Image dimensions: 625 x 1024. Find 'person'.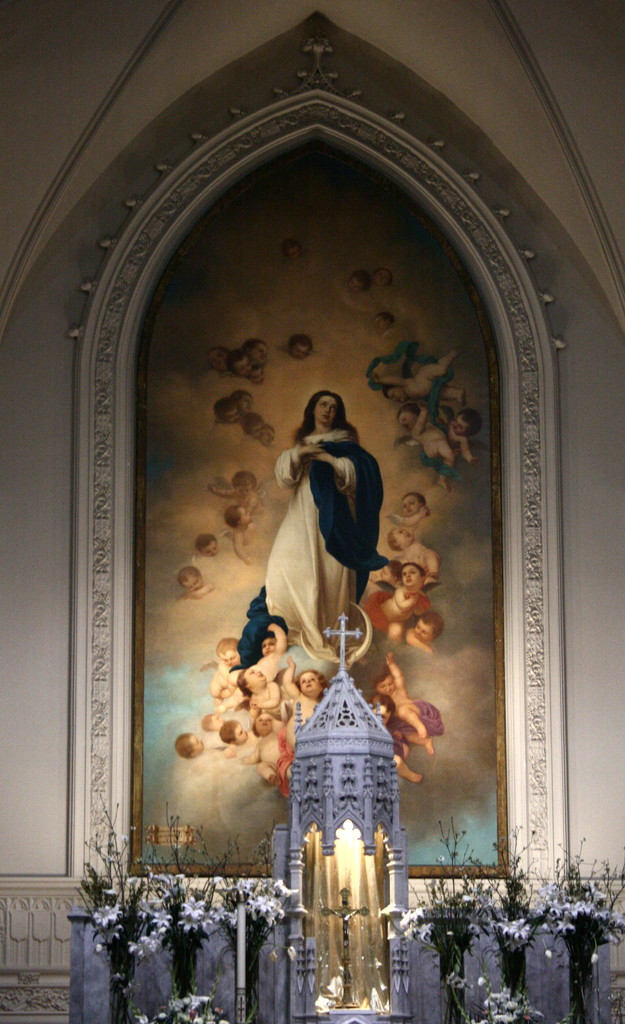
box=[219, 507, 257, 563].
